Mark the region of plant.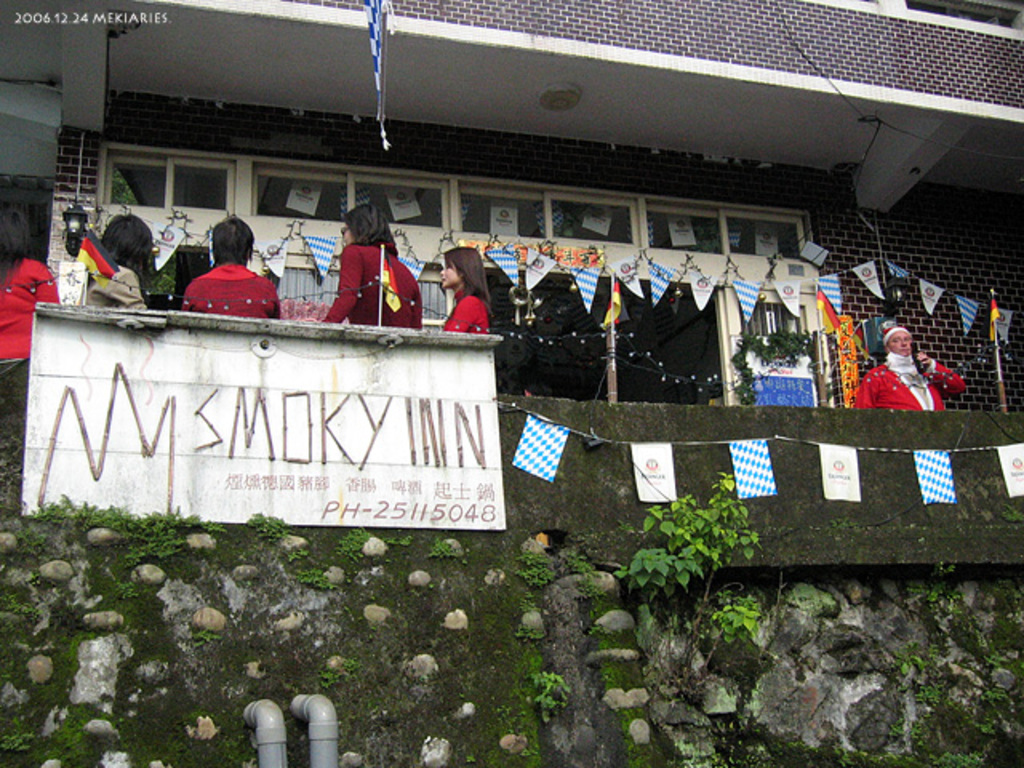
Region: {"x1": 554, "y1": 555, "x2": 595, "y2": 584}.
